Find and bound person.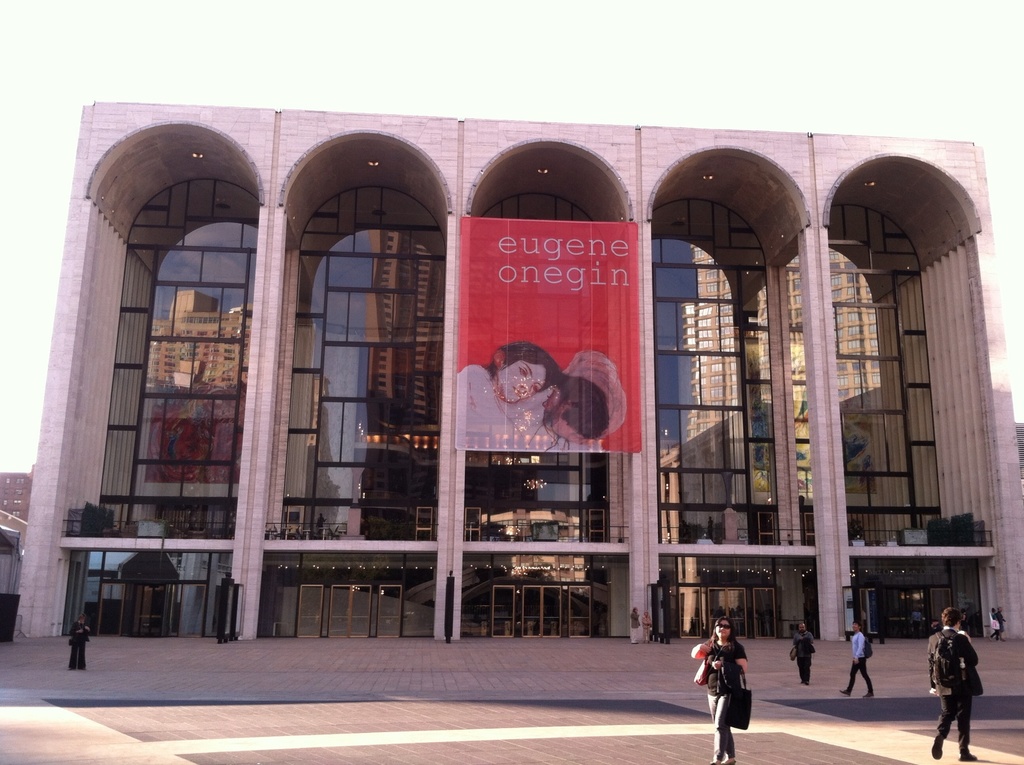
Bound: box(65, 616, 86, 679).
